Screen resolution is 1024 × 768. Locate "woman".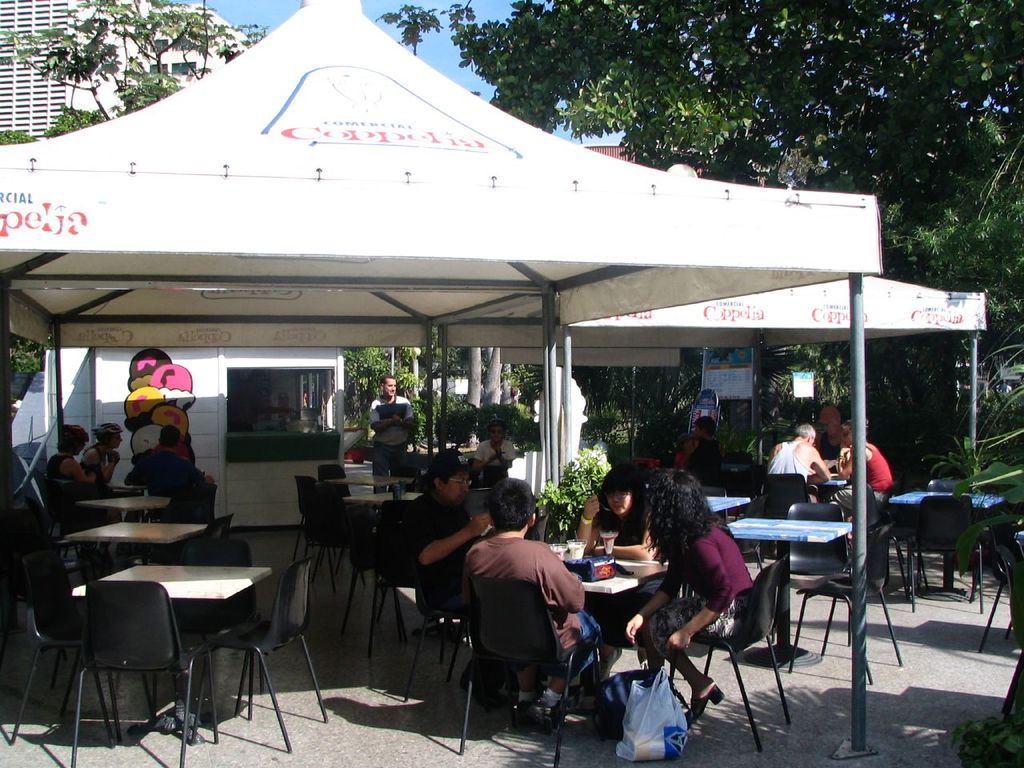
84:426:124:488.
